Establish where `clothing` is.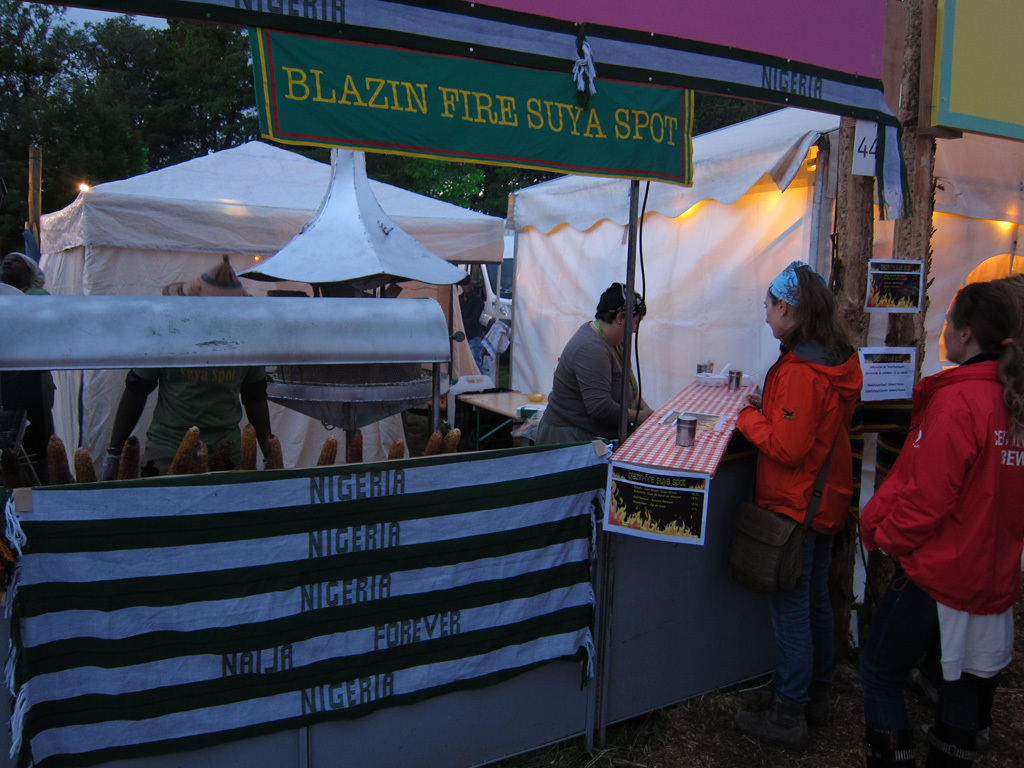
Established at box(849, 349, 1023, 686).
